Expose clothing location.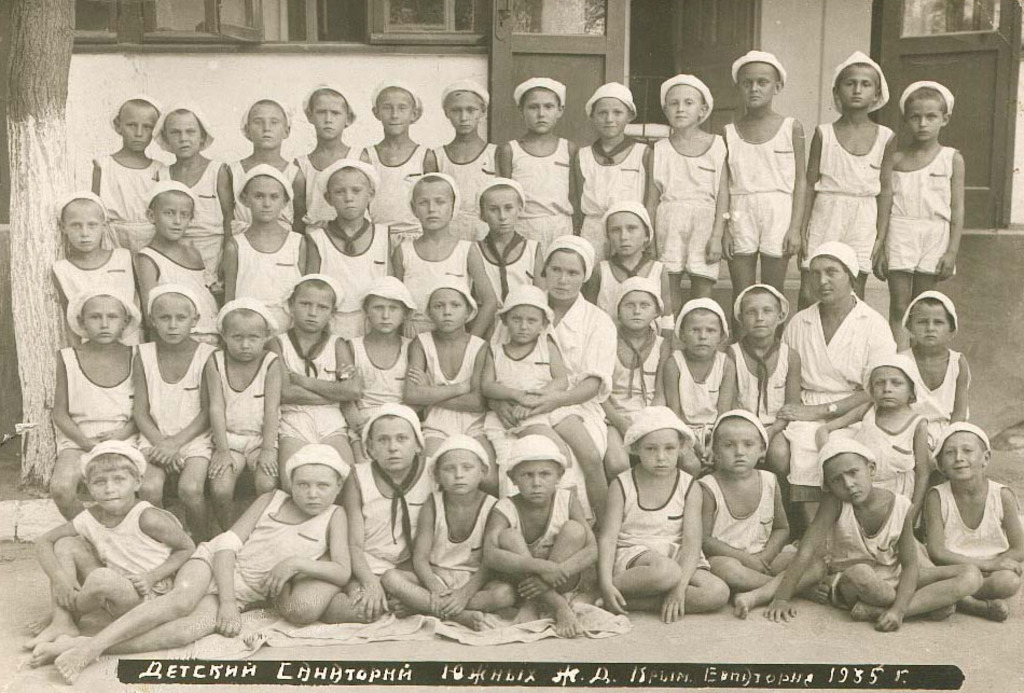
Exposed at (664,339,731,468).
